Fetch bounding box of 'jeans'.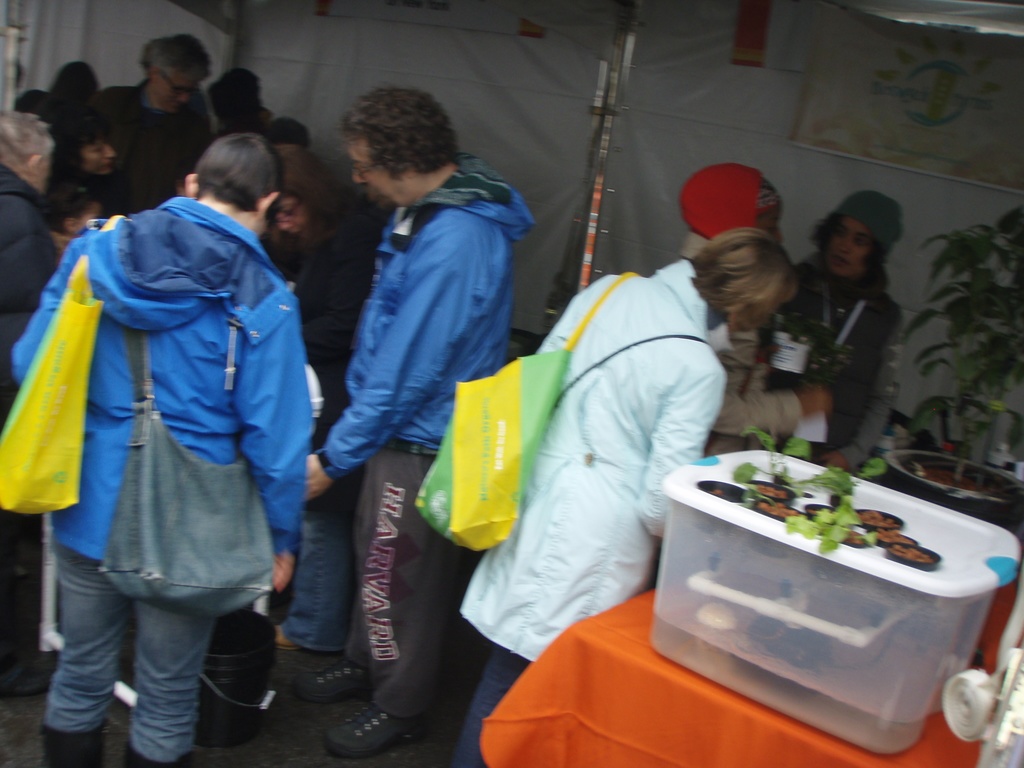
Bbox: [44,537,218,765].
